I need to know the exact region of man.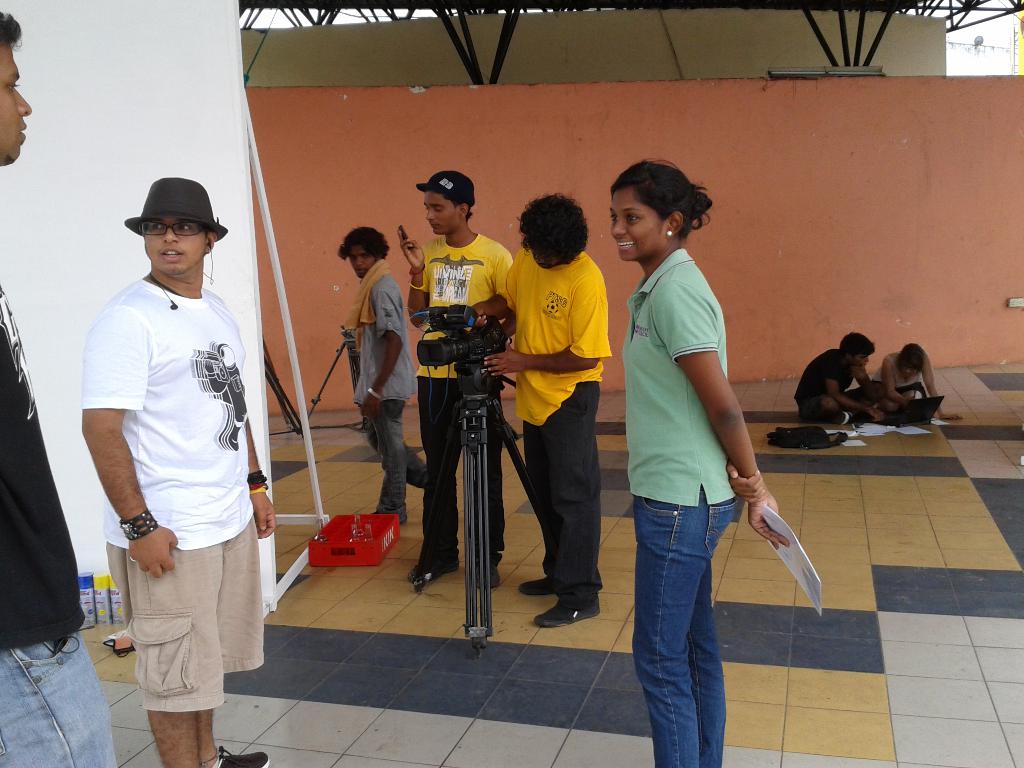
Region: box(463, 193, 611, 632).
